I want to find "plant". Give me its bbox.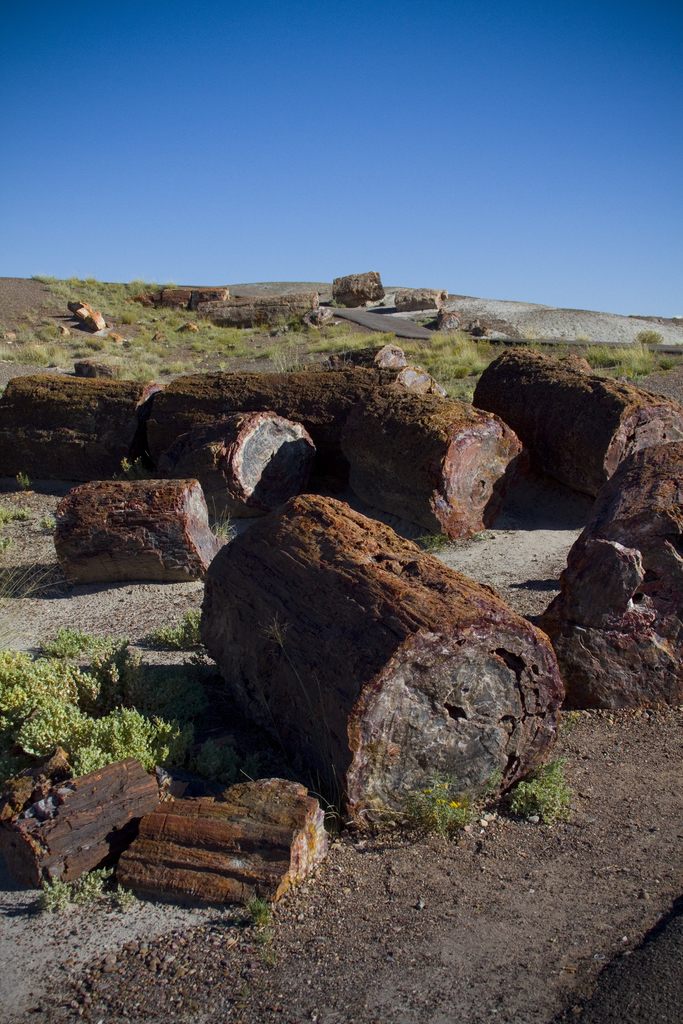
region(518, 753, 565, 820).
